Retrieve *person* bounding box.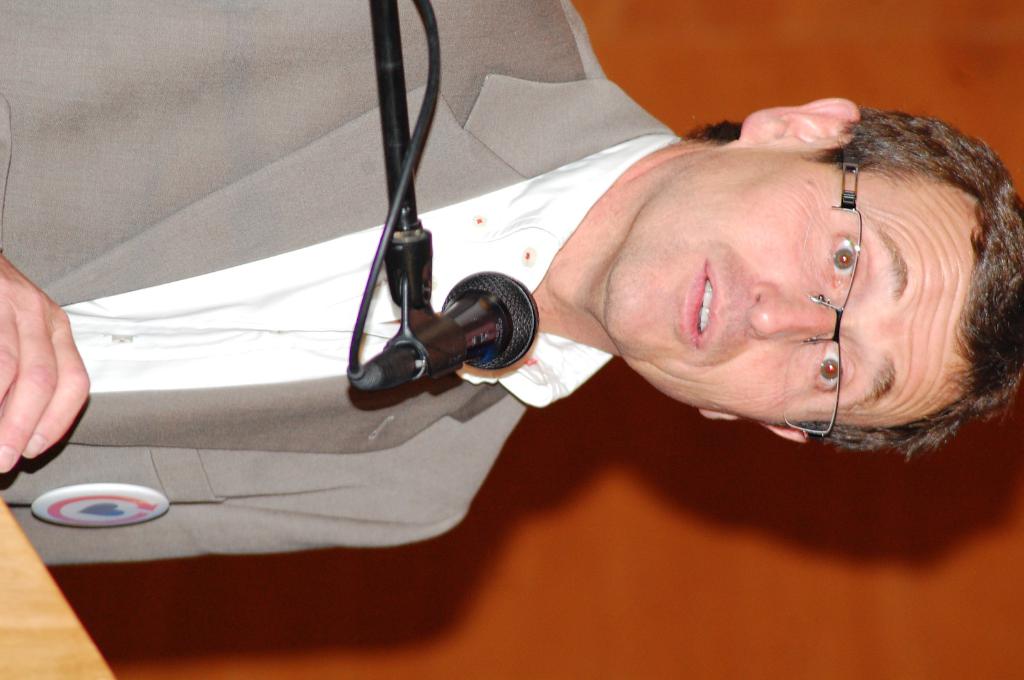
Bounding box: 0, 0, 1023, 569.
